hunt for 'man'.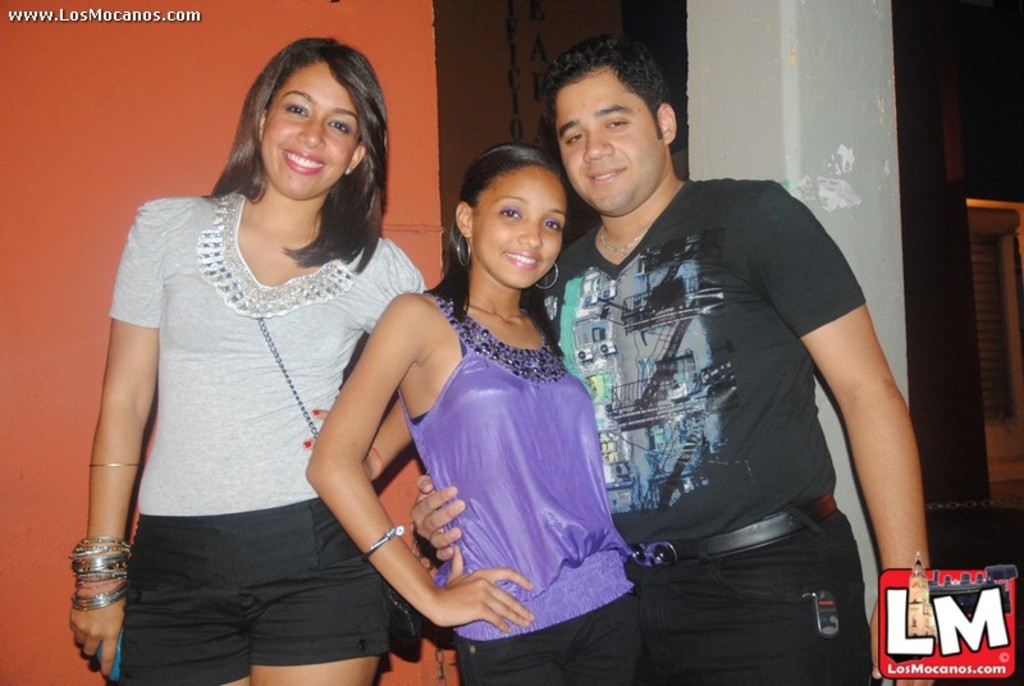
Hunted down at box(502, 59, 899, 676).
